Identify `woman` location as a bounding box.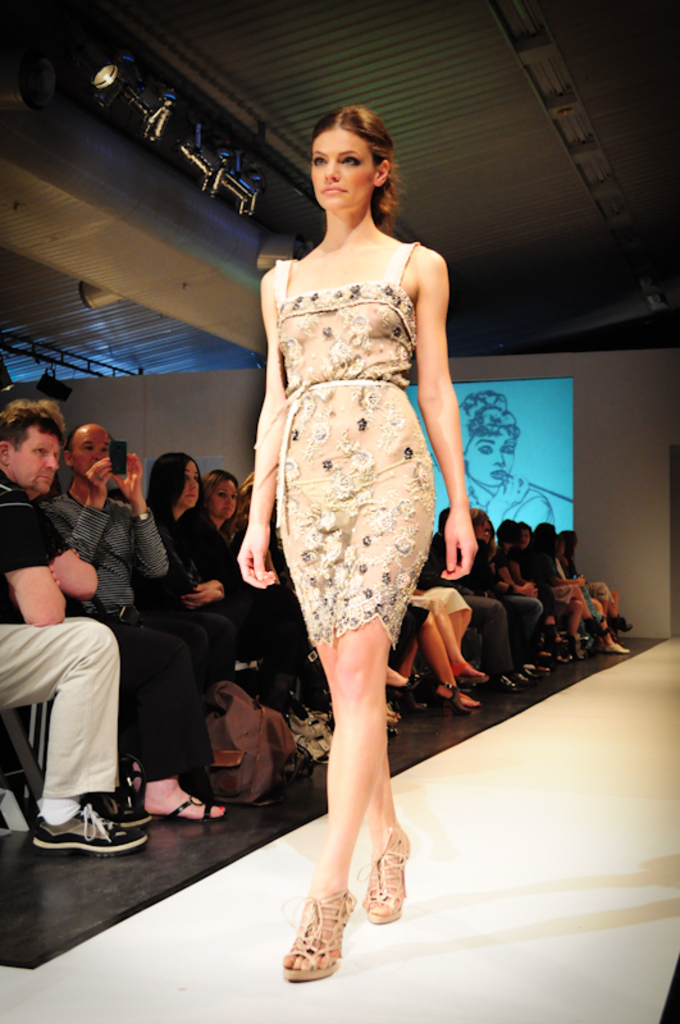
l=149, t=451, r=231, b=613.
